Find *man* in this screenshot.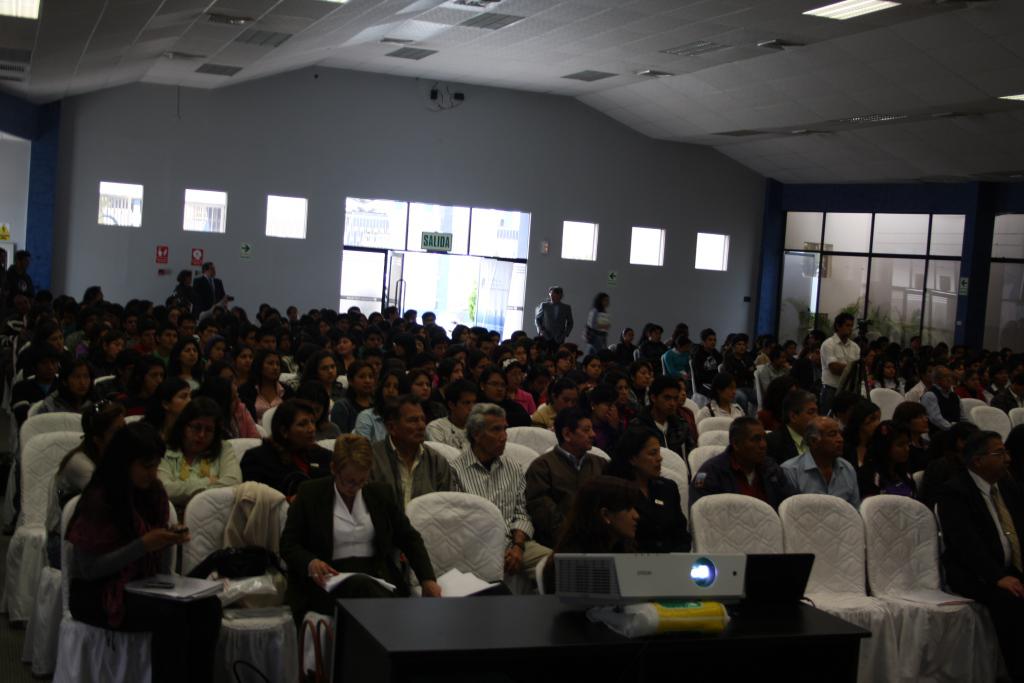
The bounding box for *man* is select_region(523, 406, 606, 552).
